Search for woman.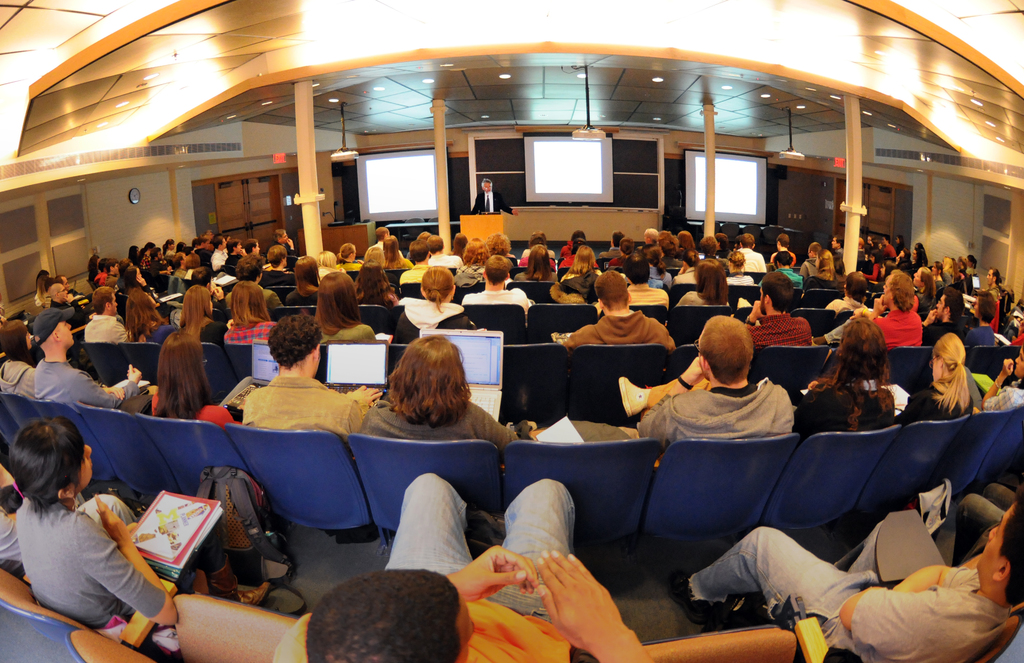
Found at pyautogui.locateOnScreen(144, 327, 241, 427).
